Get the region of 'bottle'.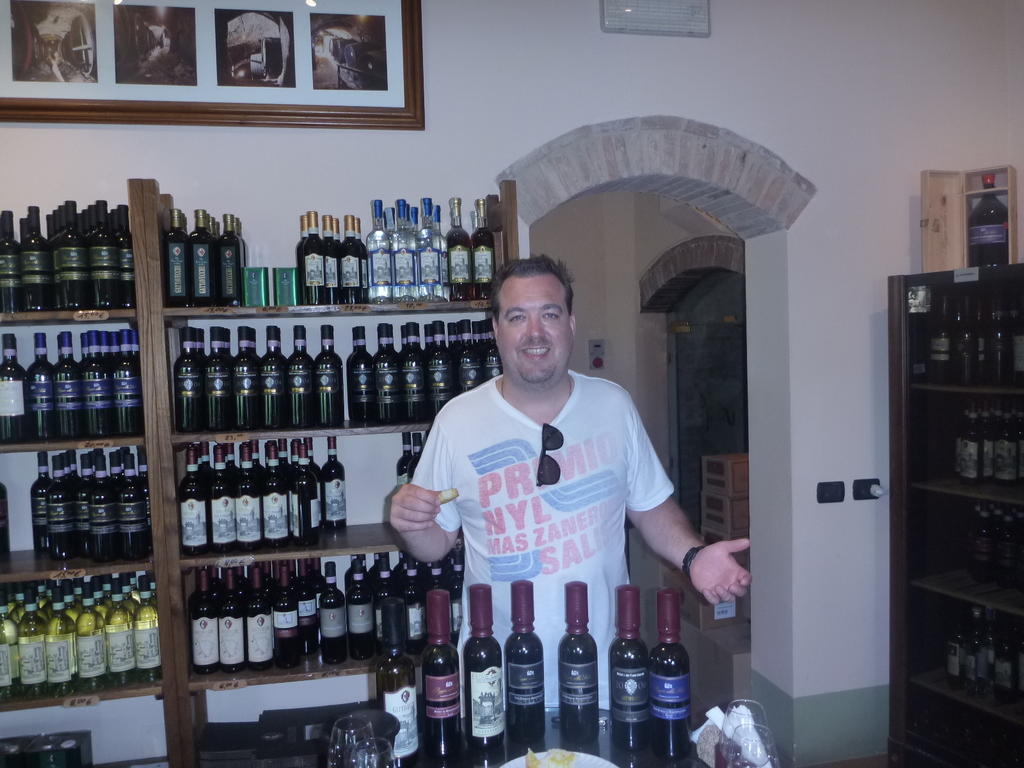
<region>414, 199, 447, 302</region>.
